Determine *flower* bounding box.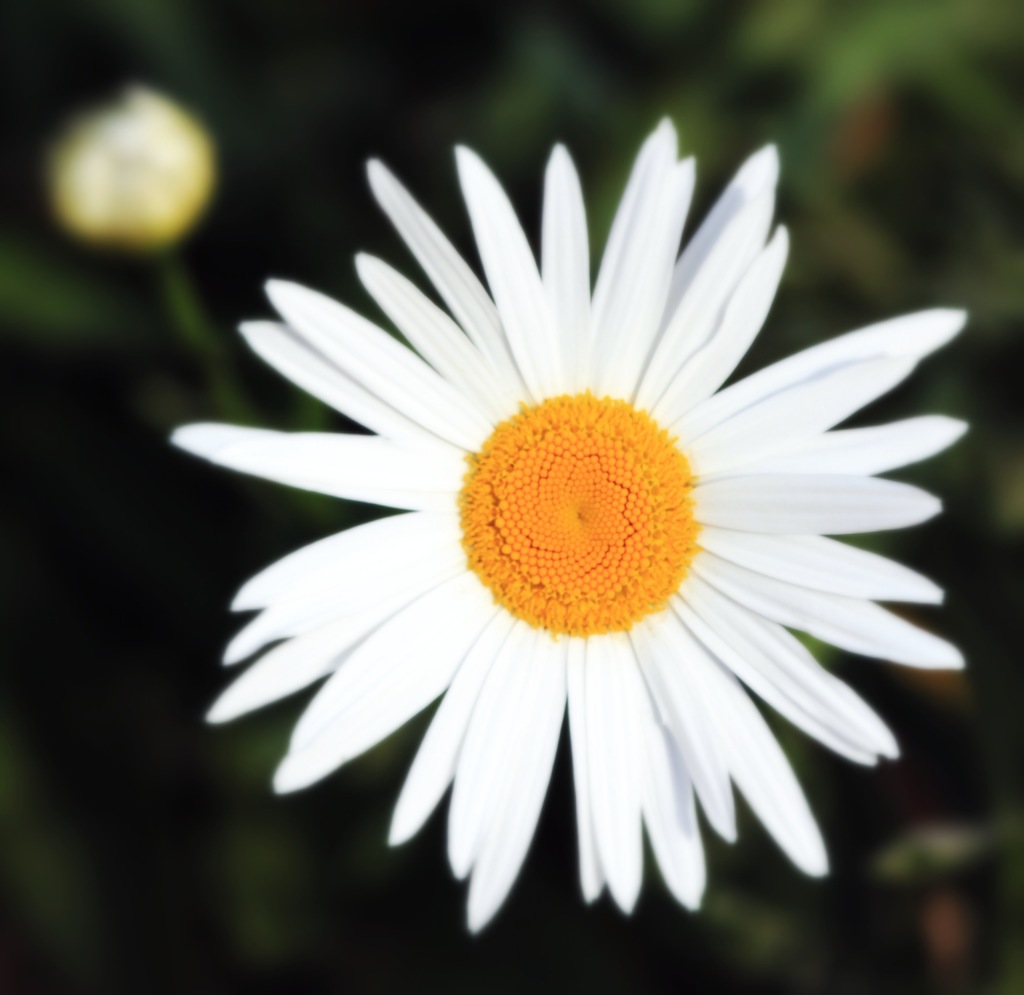
Determined: locate(166, 123, 979, 970).
